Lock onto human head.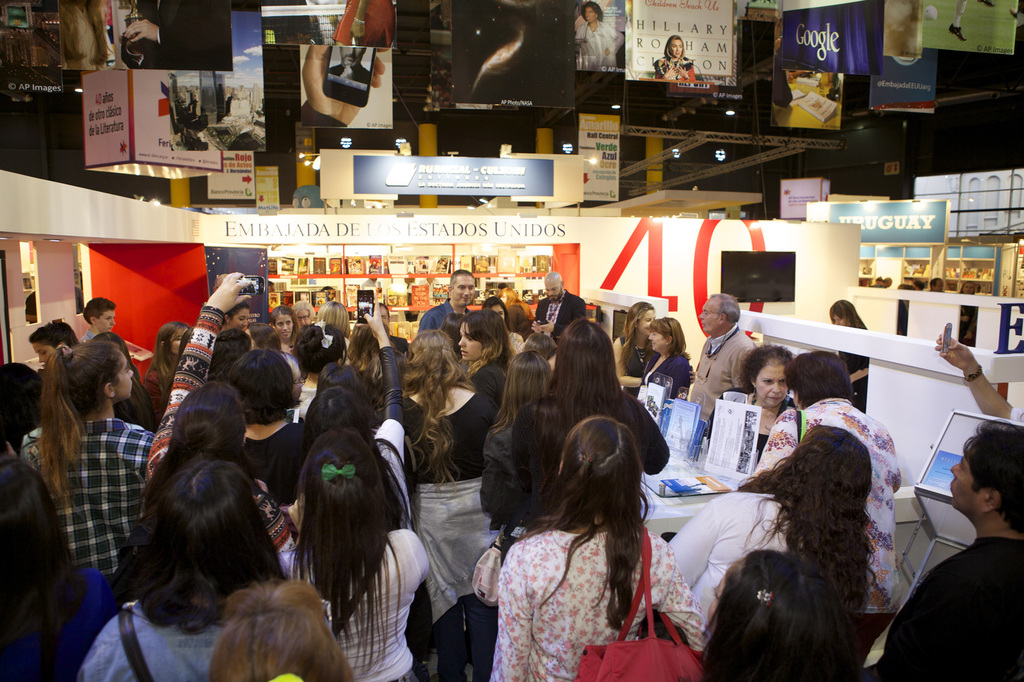
Locked: 543:271:565:303.
